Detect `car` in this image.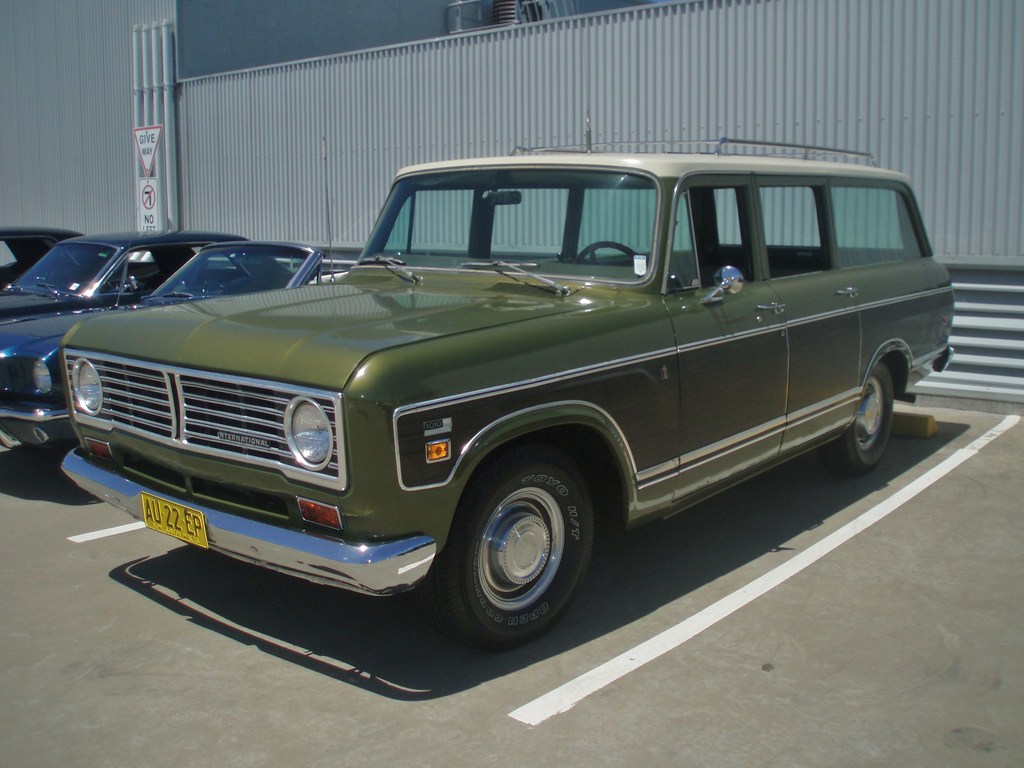
Detection: locate(0, 233, 246, 320).
